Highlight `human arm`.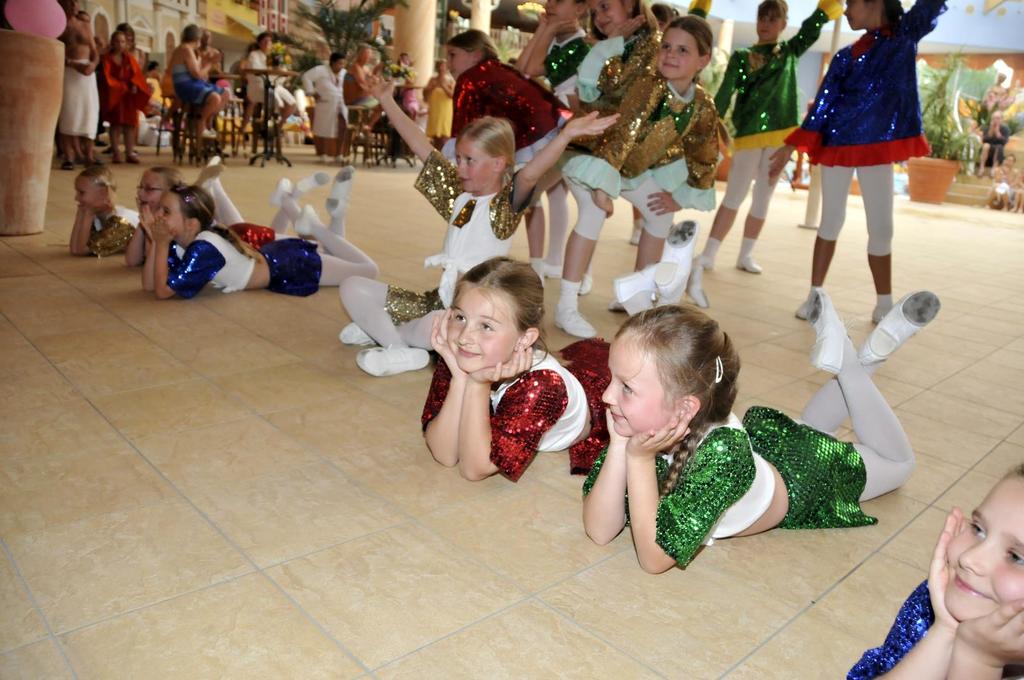
Highlighted region: x1=653, y1=100, x2=728, y2=217.
